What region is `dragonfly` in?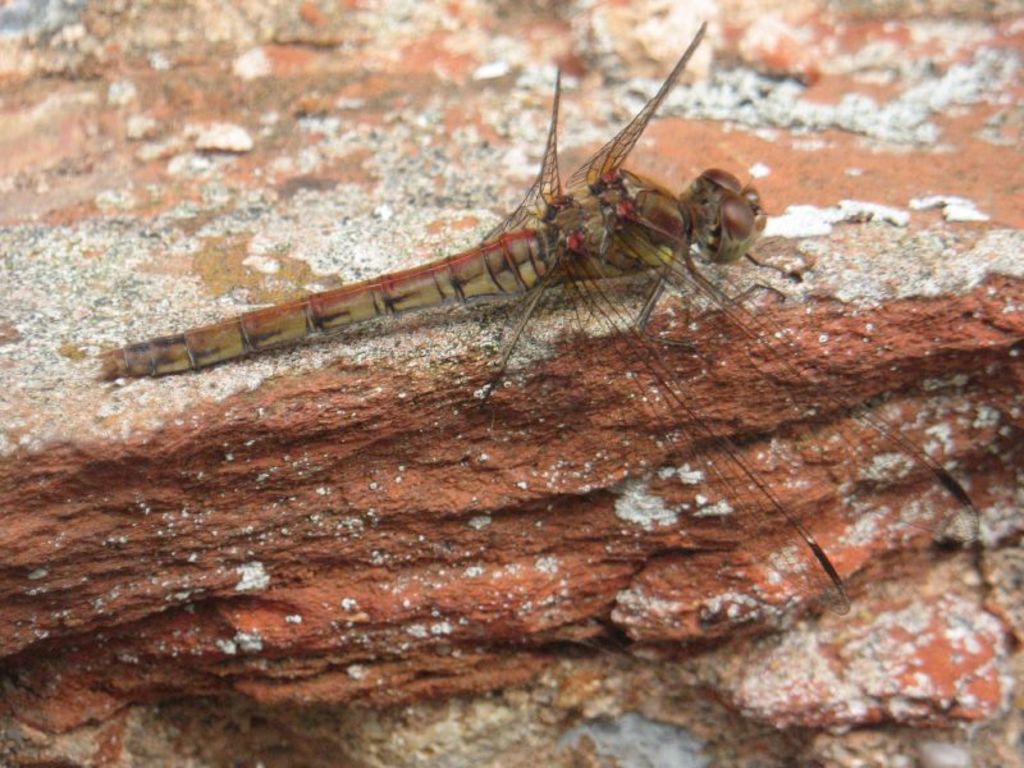
l=100, t=22, r=979, b=612.
